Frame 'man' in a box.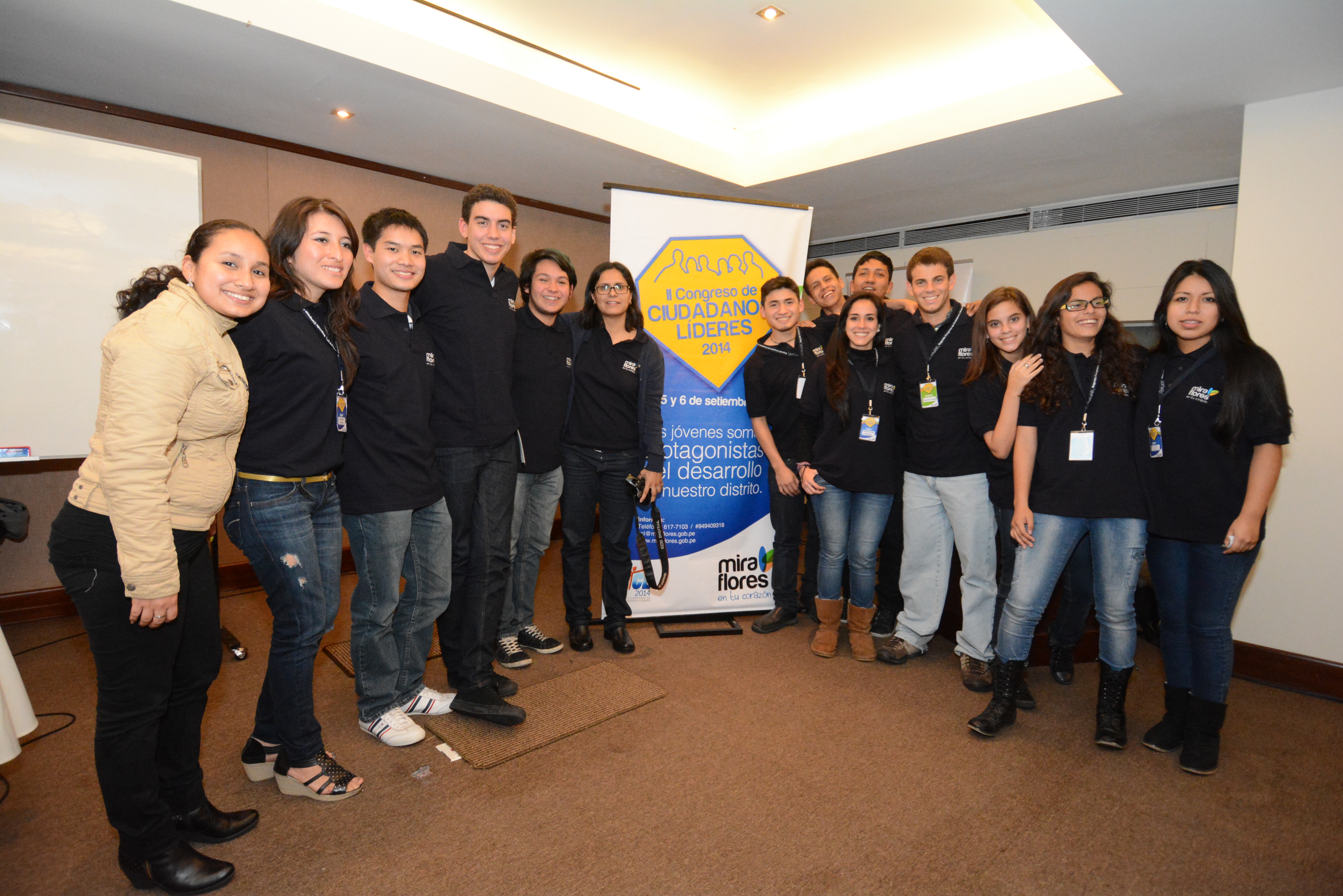
{"x1": 96, "y1": 61, "x2": 137, "y2": 224}.
